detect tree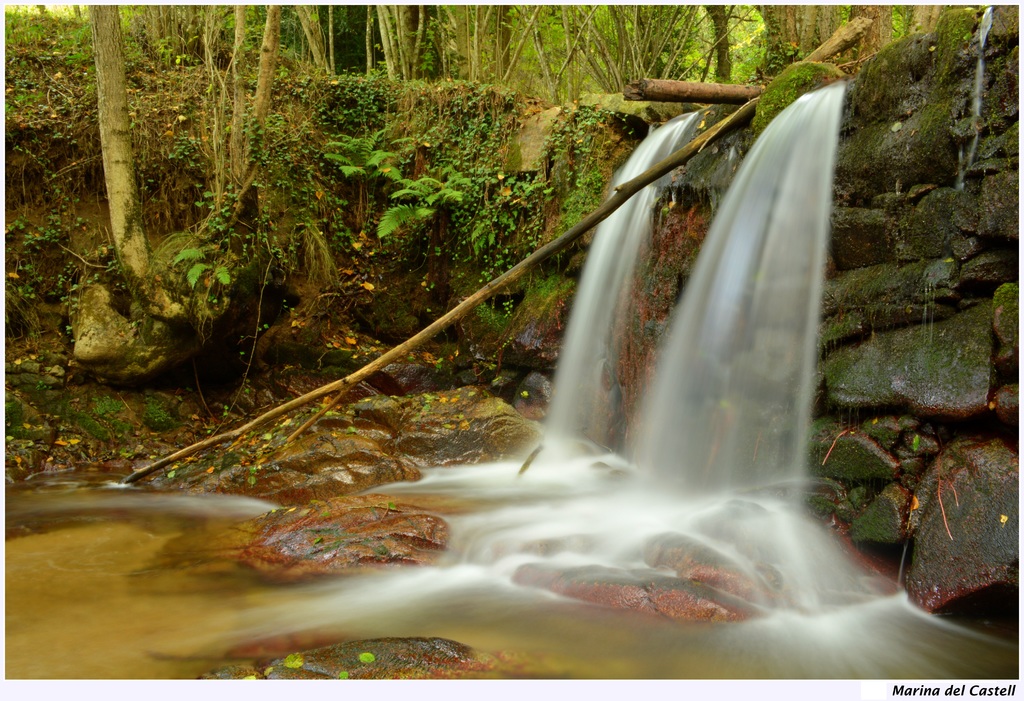
box(77, 0, 159, 321)
